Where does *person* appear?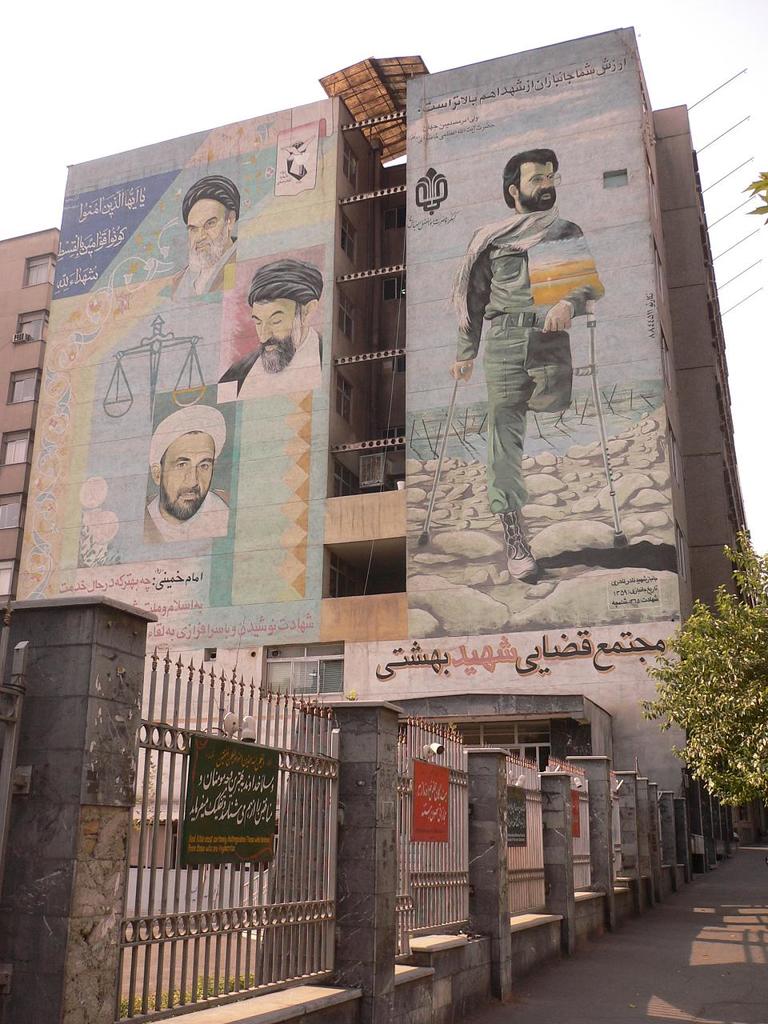
Appears at BBox(145, 406, 233, 554).
